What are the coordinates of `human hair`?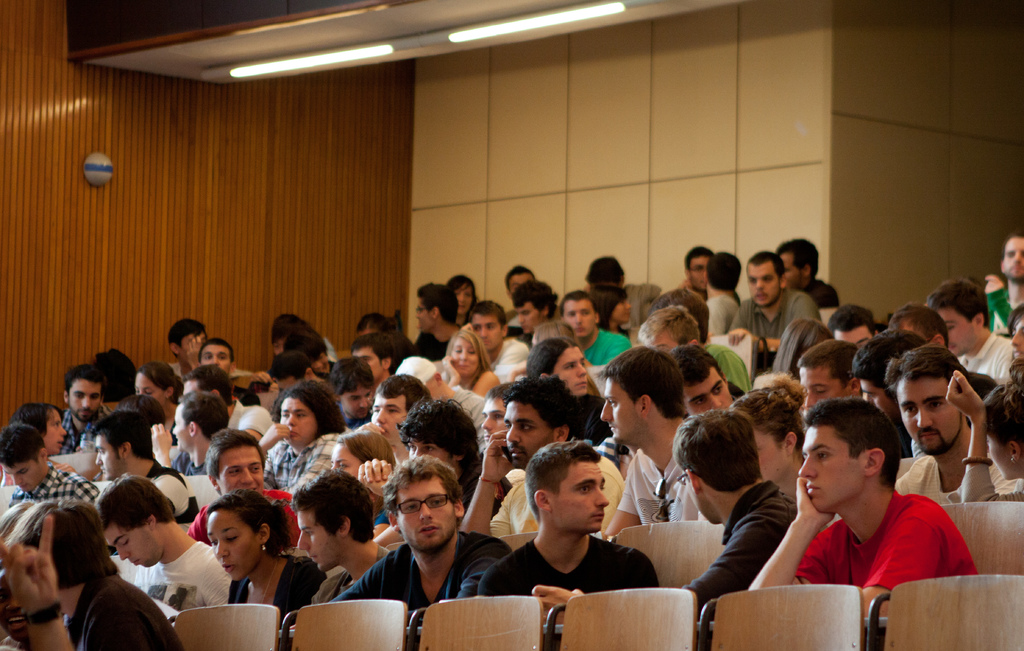
(591,283,627,333).
